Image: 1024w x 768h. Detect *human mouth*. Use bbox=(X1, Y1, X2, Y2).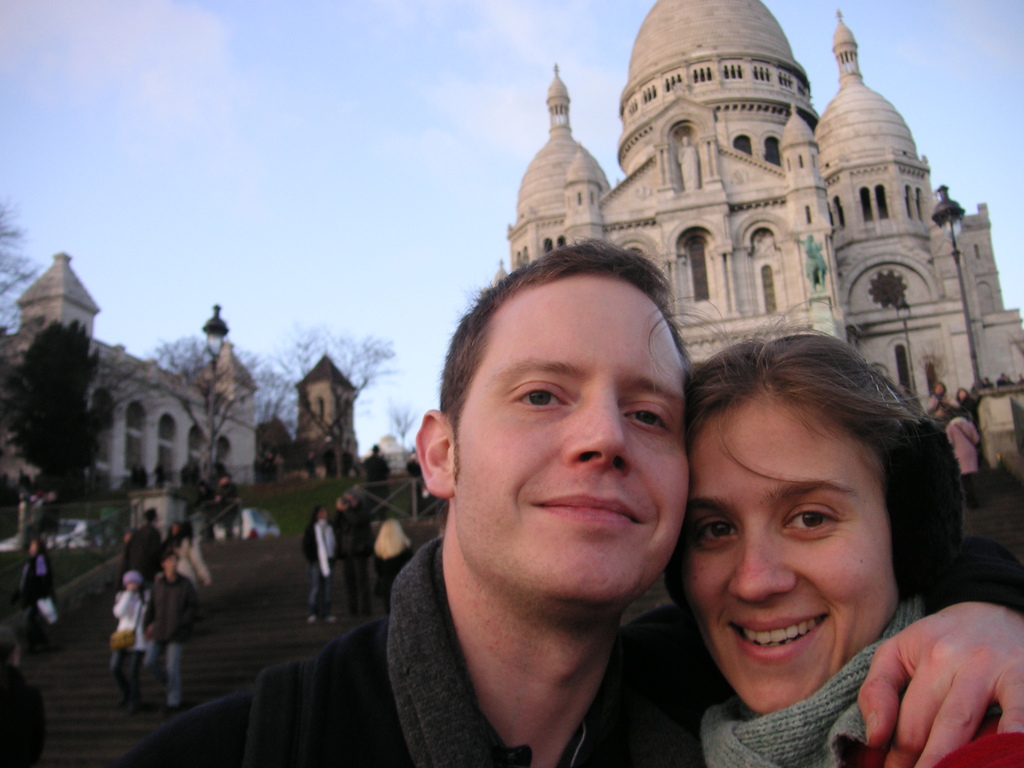
bbox=(728, 615, 829, 661).
